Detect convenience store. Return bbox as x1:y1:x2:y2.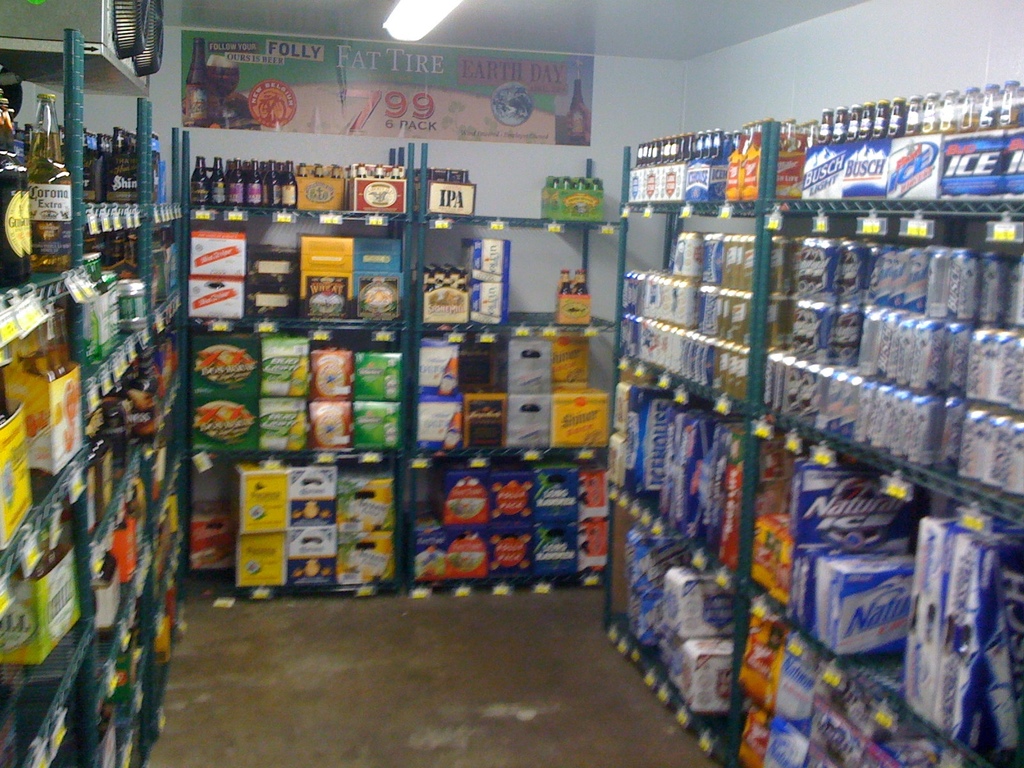
7:49:1016:712.
